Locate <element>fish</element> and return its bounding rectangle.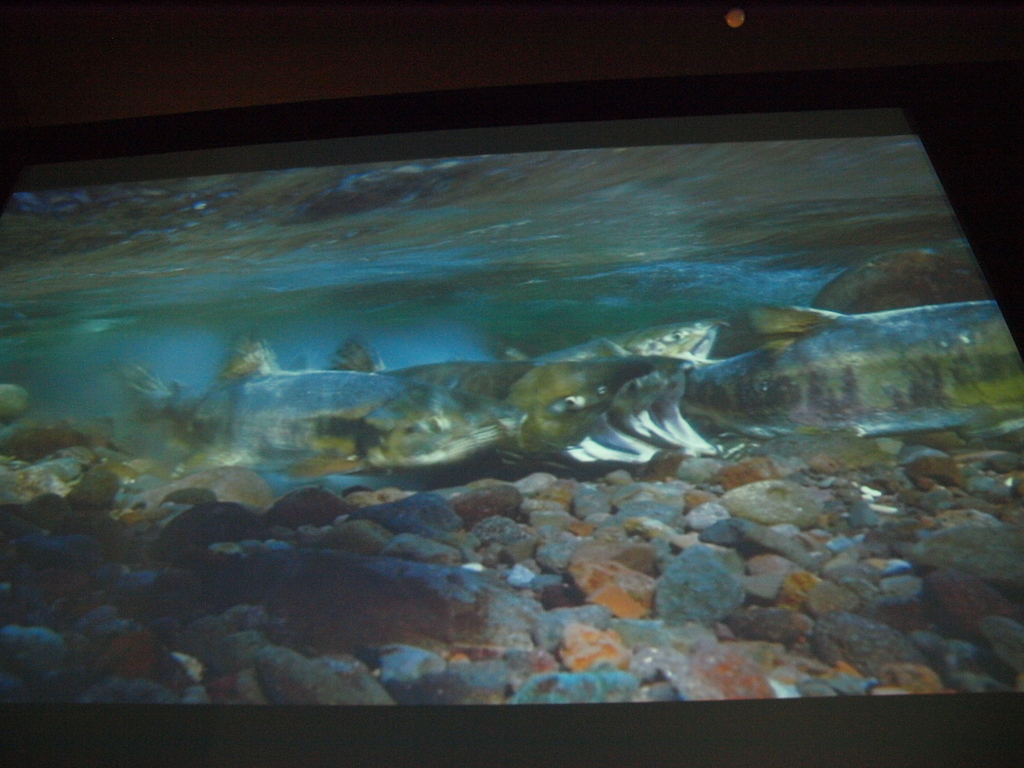
left=671, top=291, right=1023, bottom=435.
